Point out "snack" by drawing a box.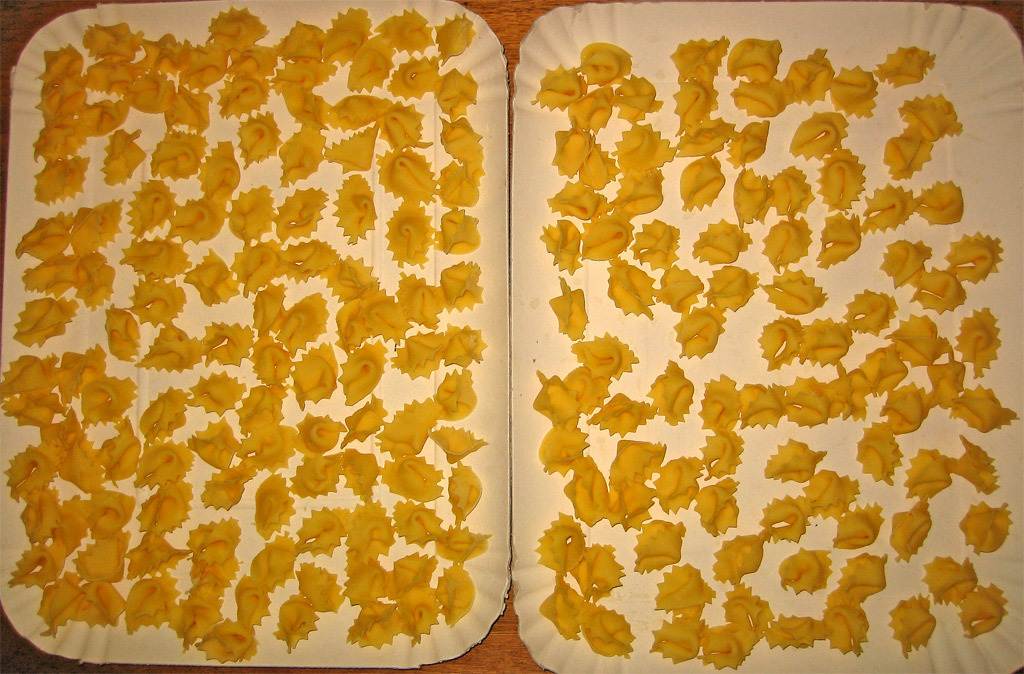
bbox=(650, 265, 704, 309).
